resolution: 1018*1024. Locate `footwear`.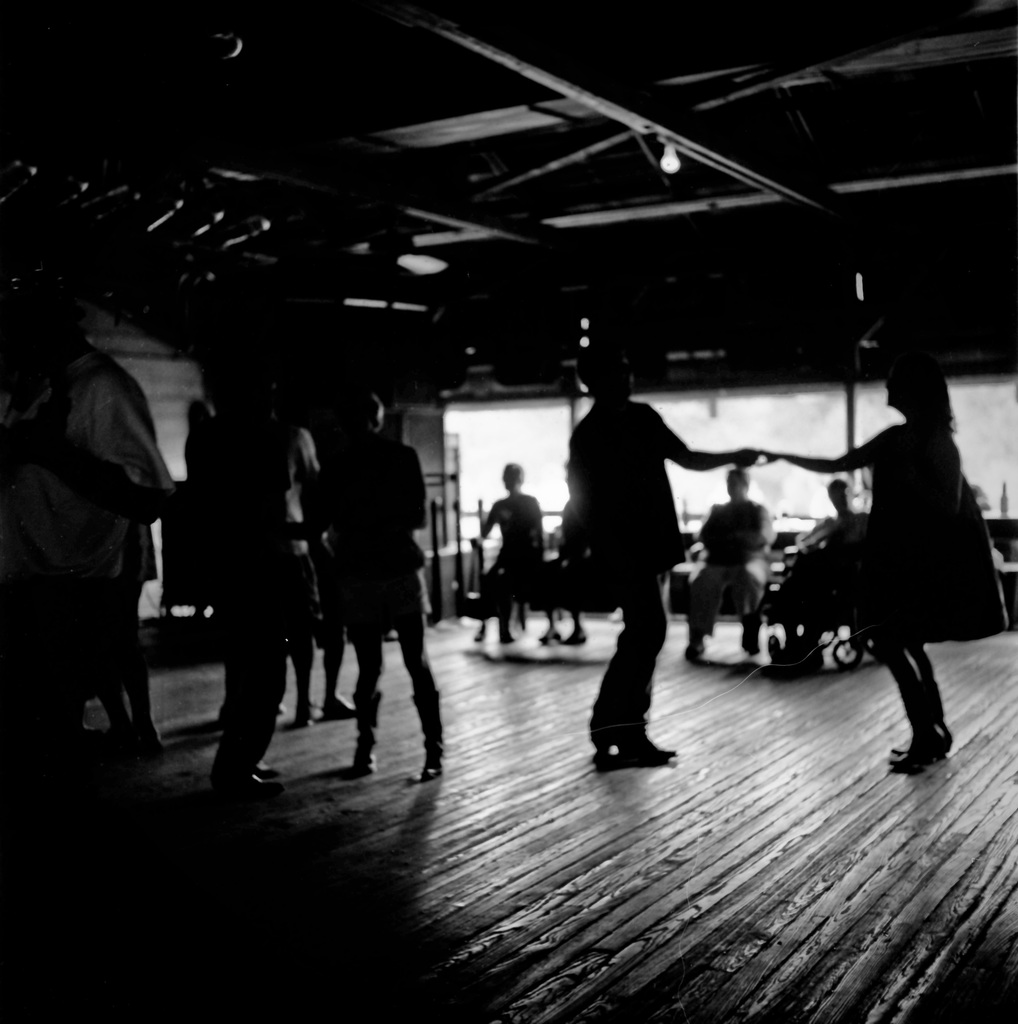
locate(292, 697, 315, 733).
